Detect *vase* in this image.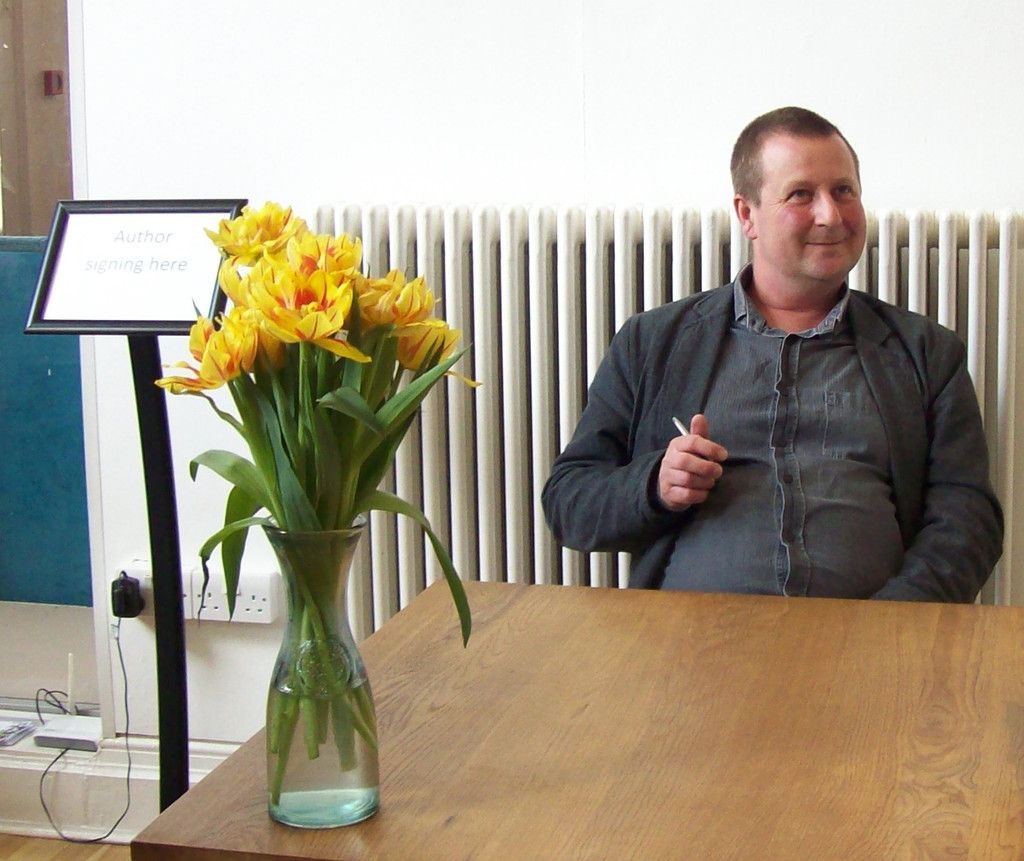
Detection: (264,510,378,830).
